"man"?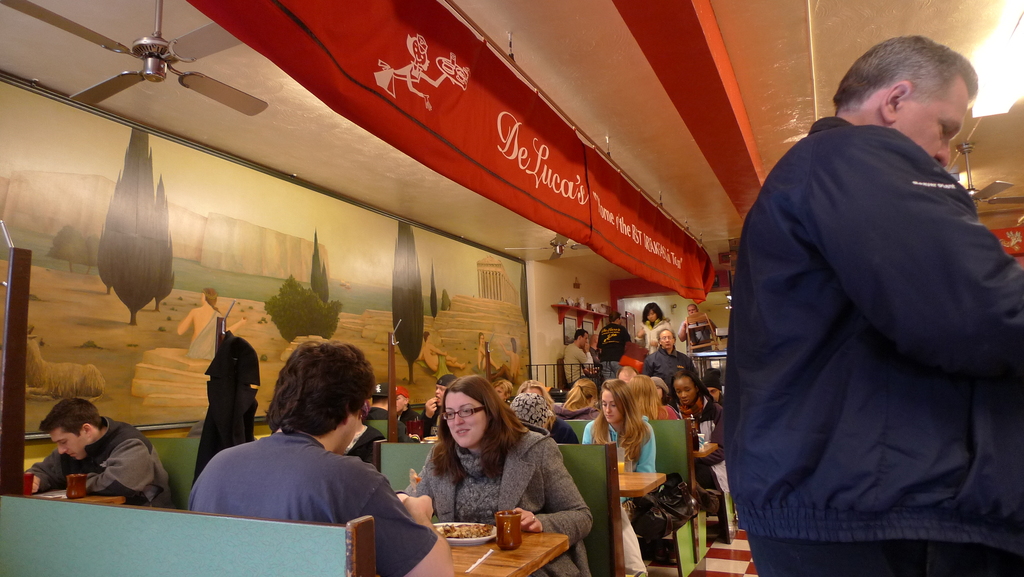
box(184, 337, 456, 576)
